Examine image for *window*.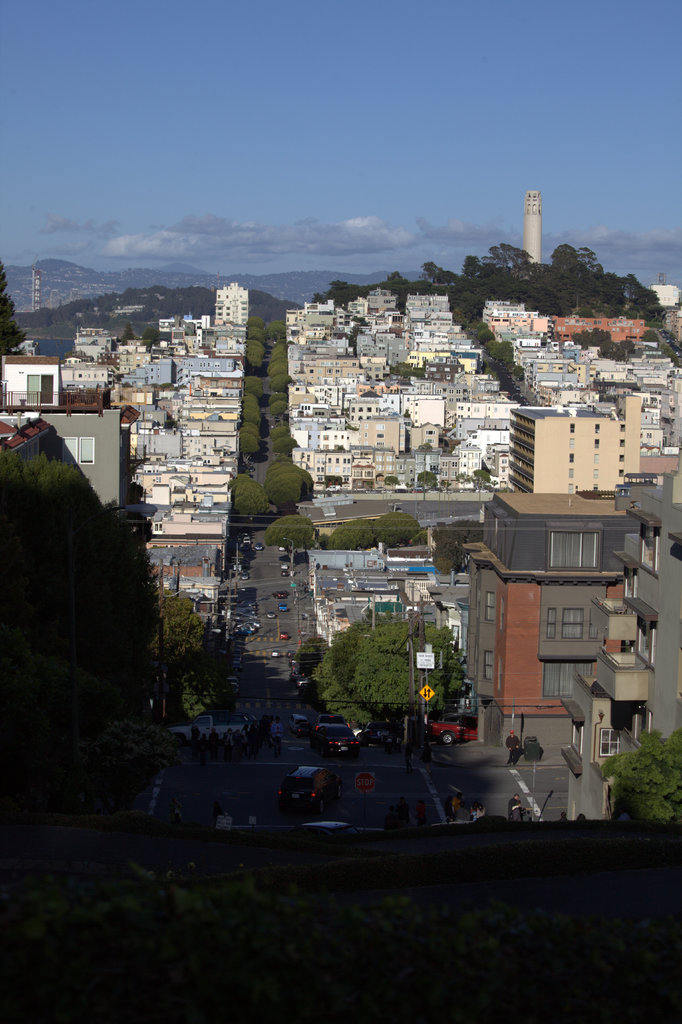
Examination result: crop(545, 660, 594, 700).
